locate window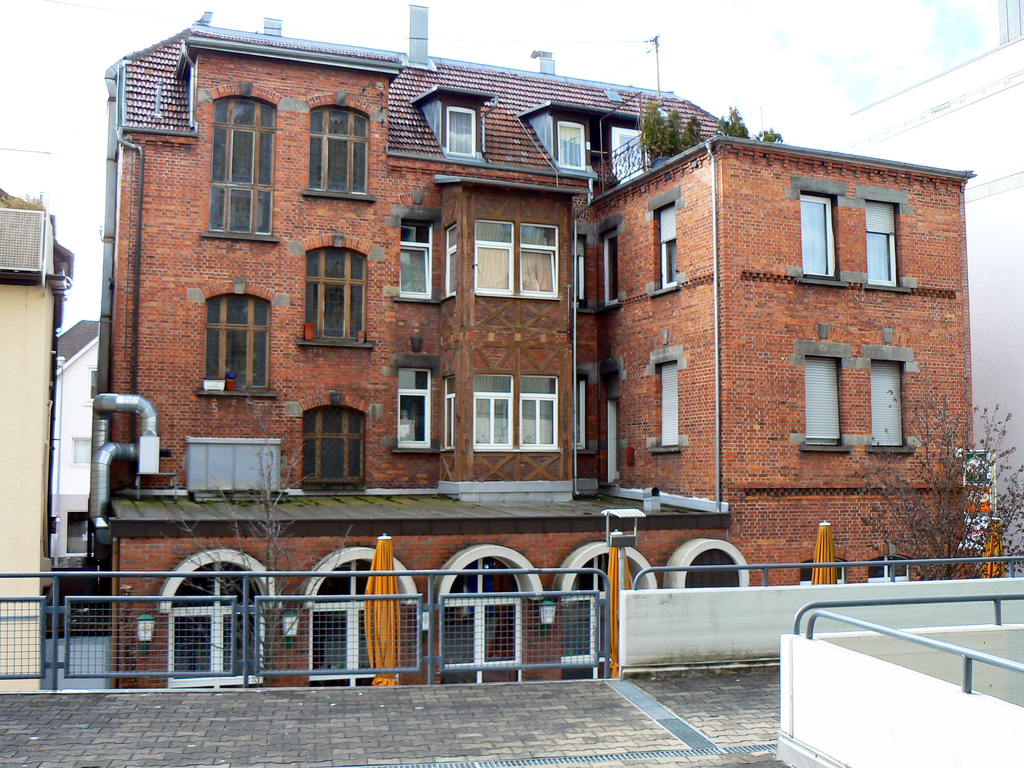
479:225:561:301
